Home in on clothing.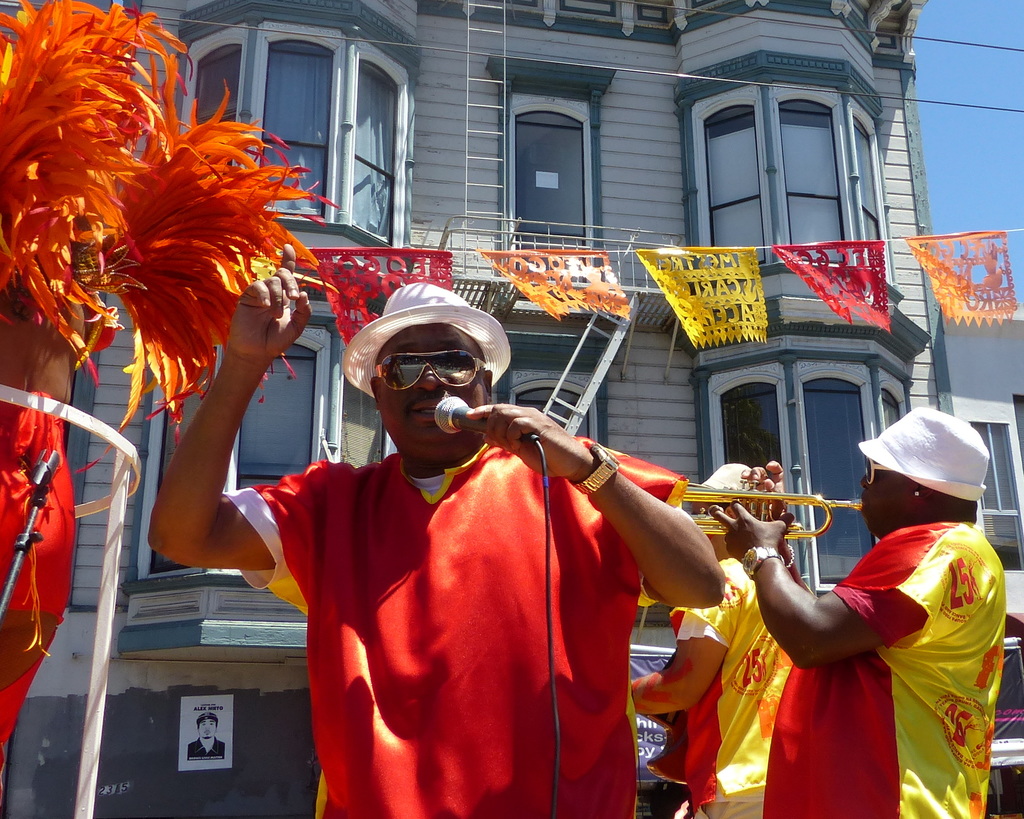
Homed in at BBox(763, 524, 1011, 818).
